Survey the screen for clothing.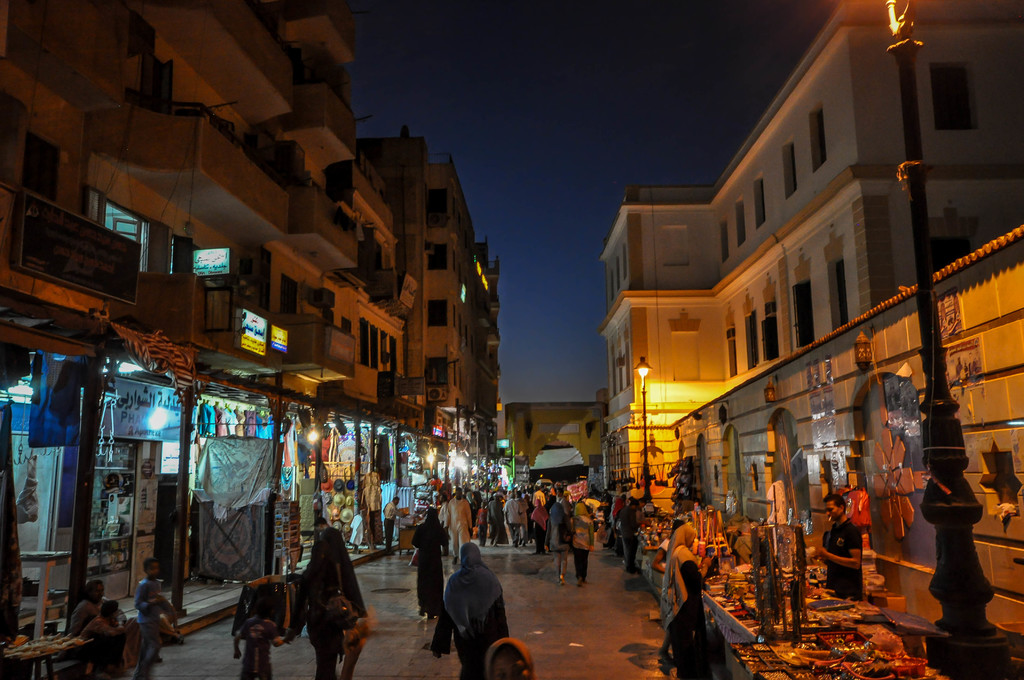
Survey found: {"x1": 230, "y1": 594, "x2": 275, "y2": 679}.
